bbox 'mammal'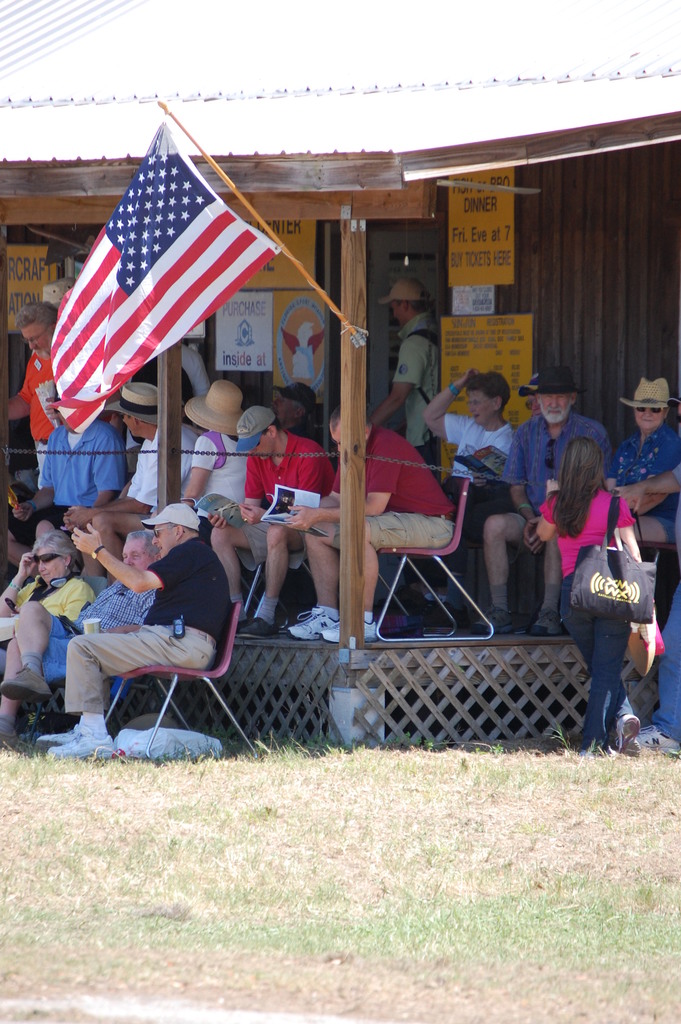
[left=37, top=500, right=232, bottom=759]
